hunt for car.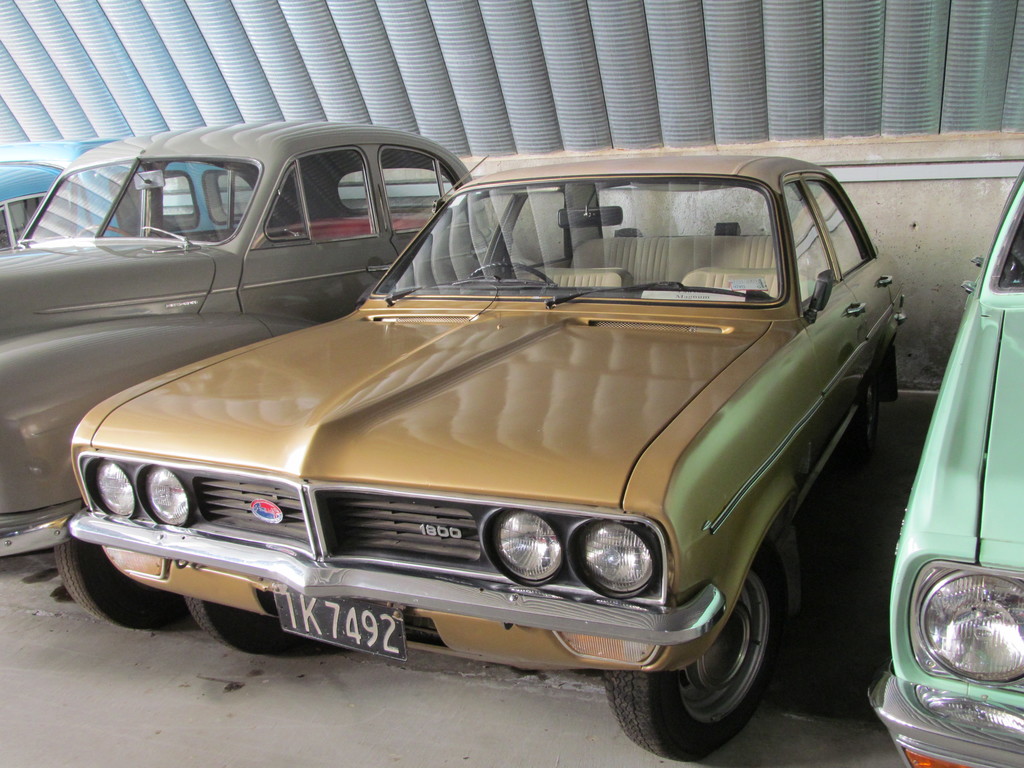
Hunted down at bbox=[864, 164, 1023, 767].
